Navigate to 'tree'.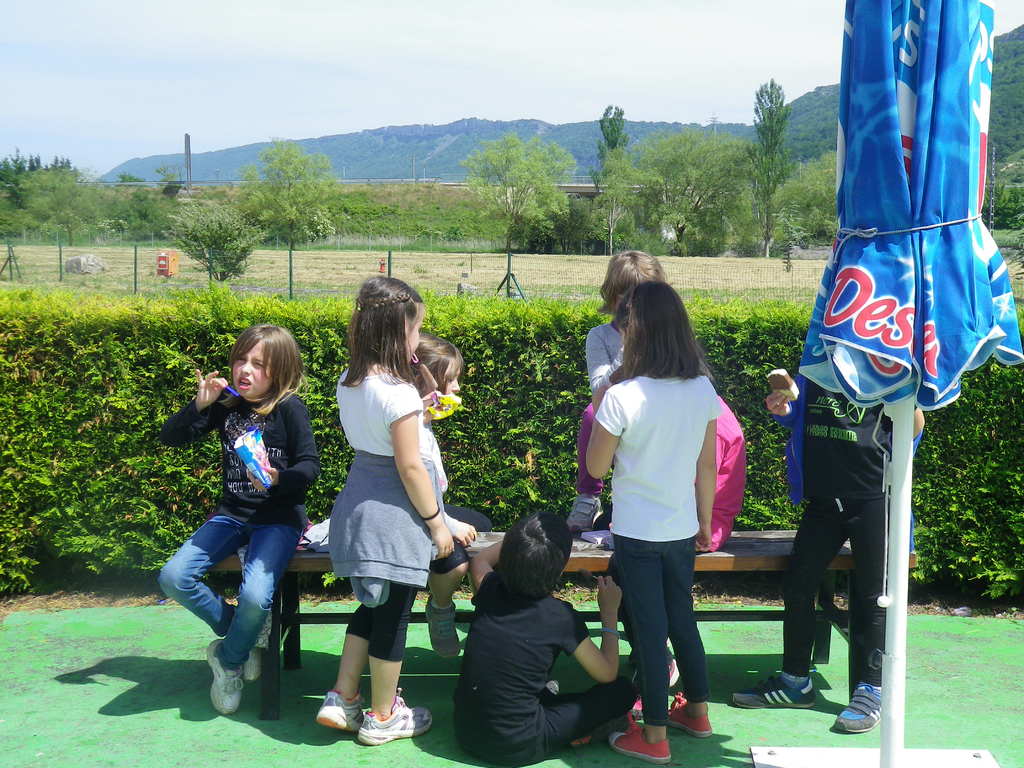
Navigation target: x1=148 y1=188 x2=262 y2=289.
